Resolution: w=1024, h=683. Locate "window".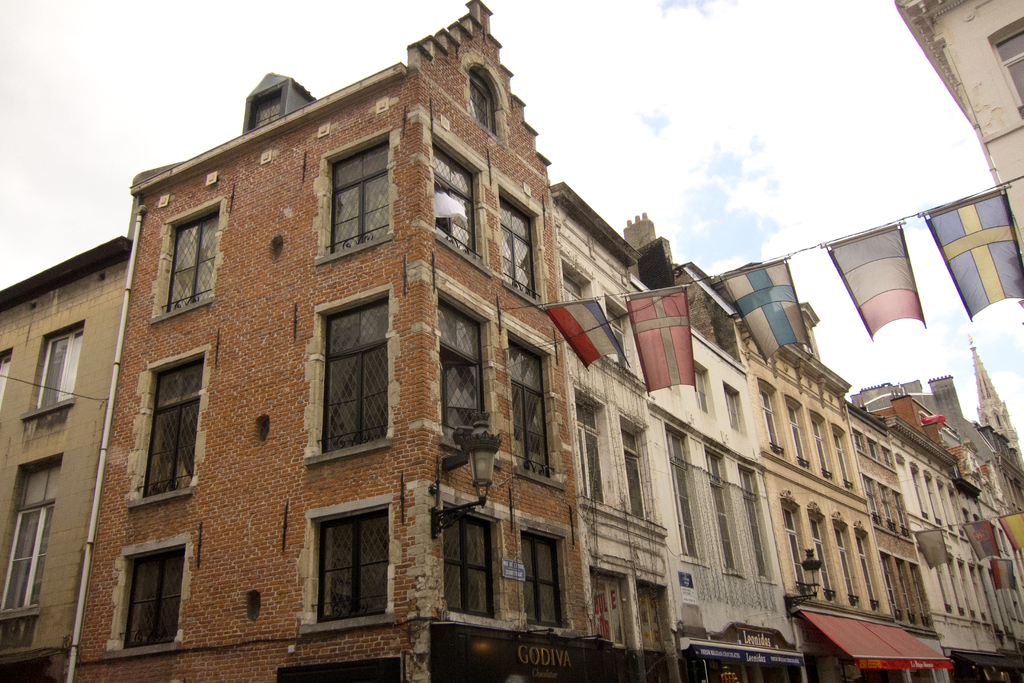
(x1=143, y1=199, x2=223, y2=314).
